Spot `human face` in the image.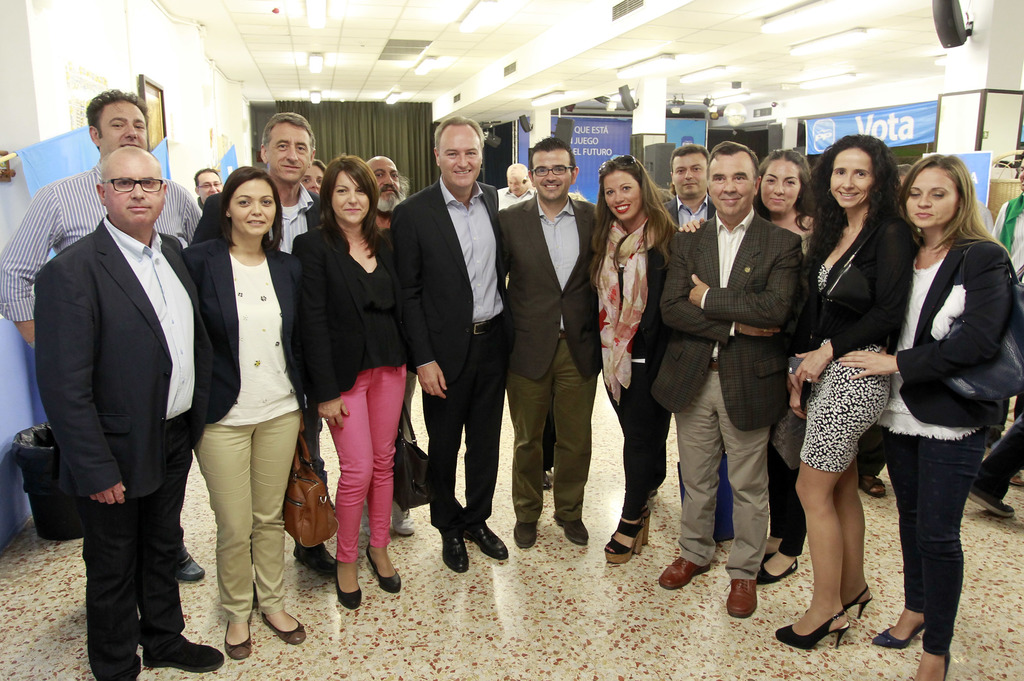
`human face` found at 531, 155, 568, 198.
